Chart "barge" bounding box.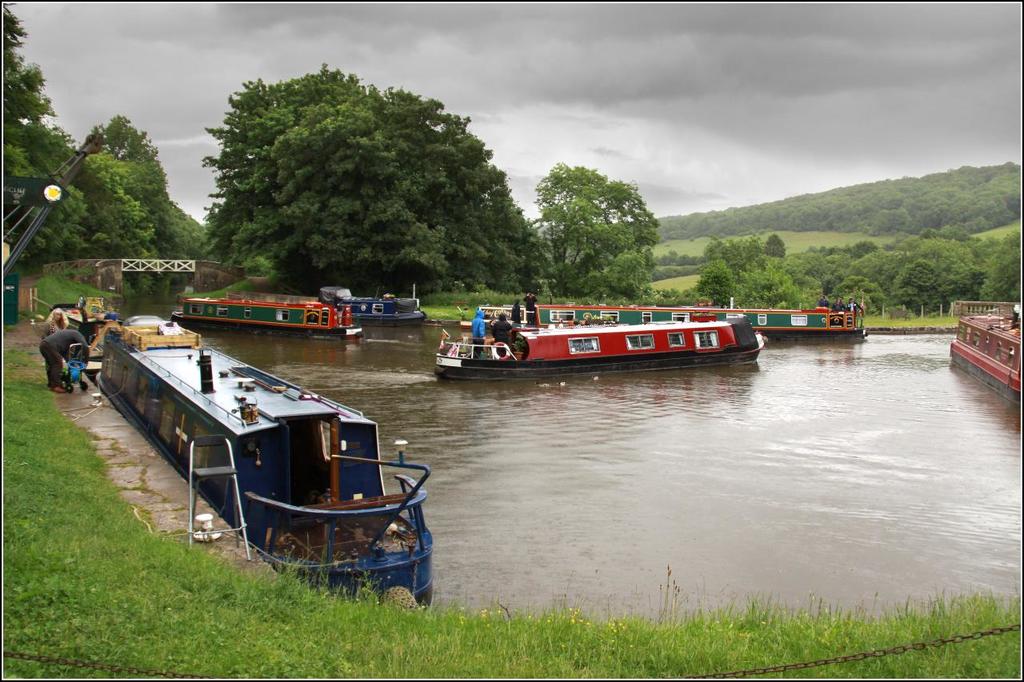
Charted: l=948, t=301, r=1023, b=401.
